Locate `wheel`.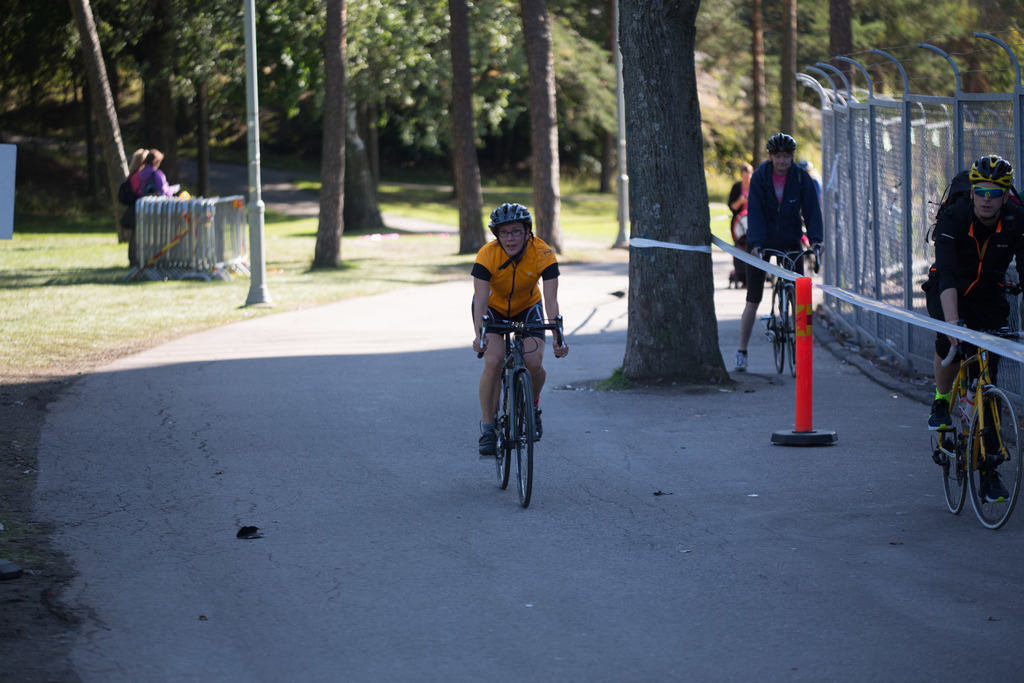
Bounding box: bbox=[493, 373, 515, 486].
